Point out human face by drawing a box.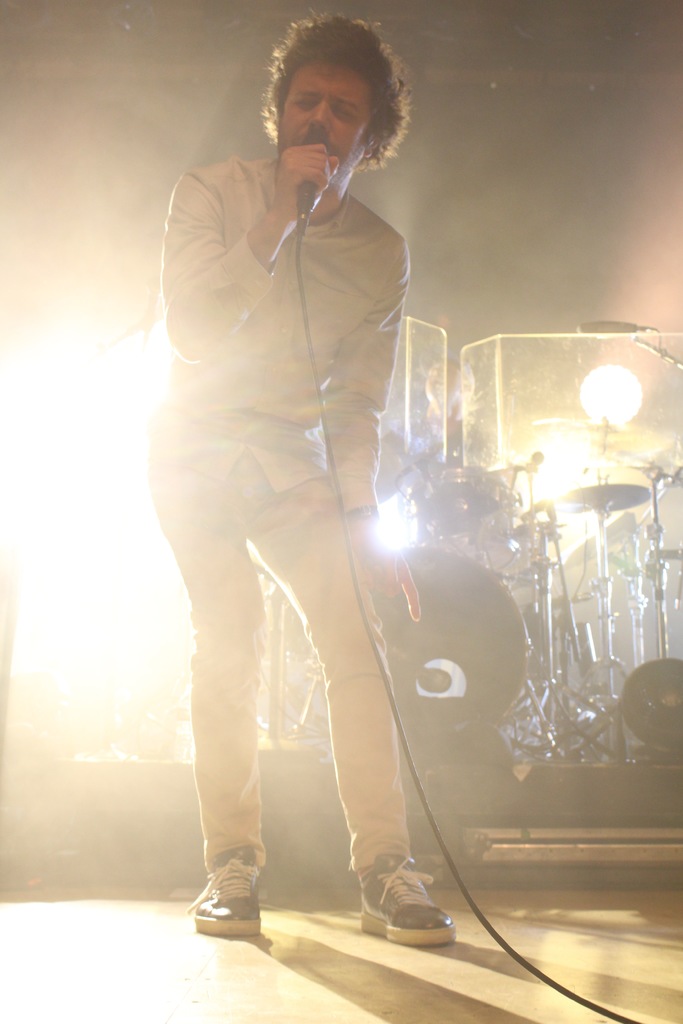
box=[277, 64, 384, 185].
